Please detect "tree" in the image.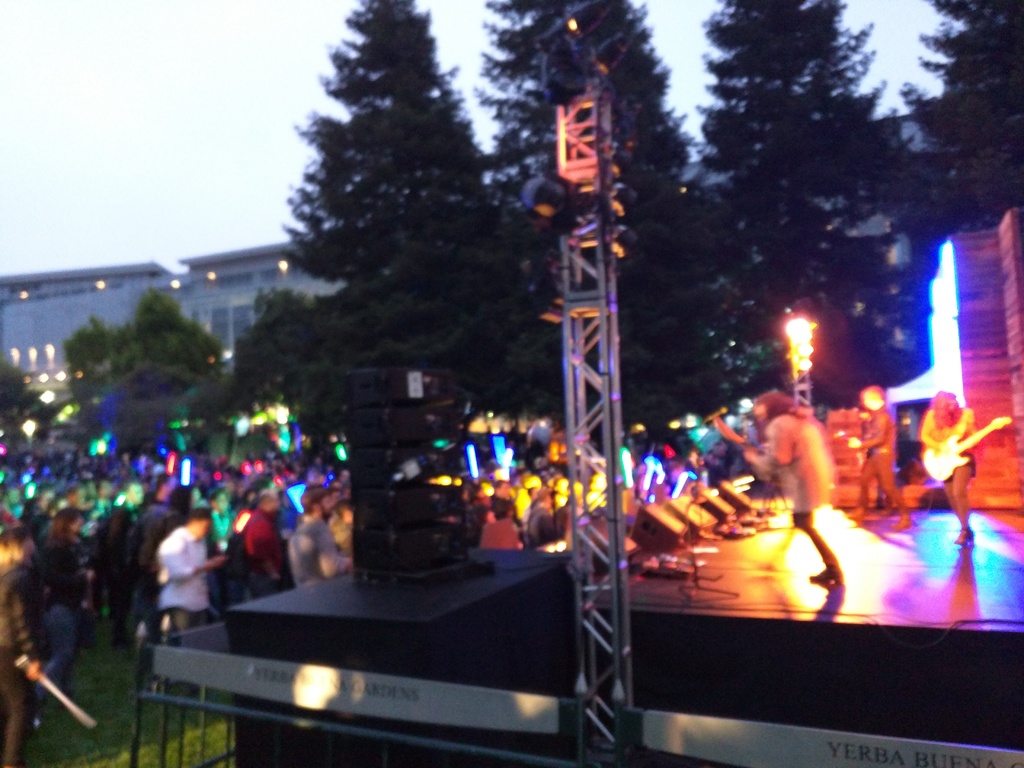
2, 355, 31, 440.
